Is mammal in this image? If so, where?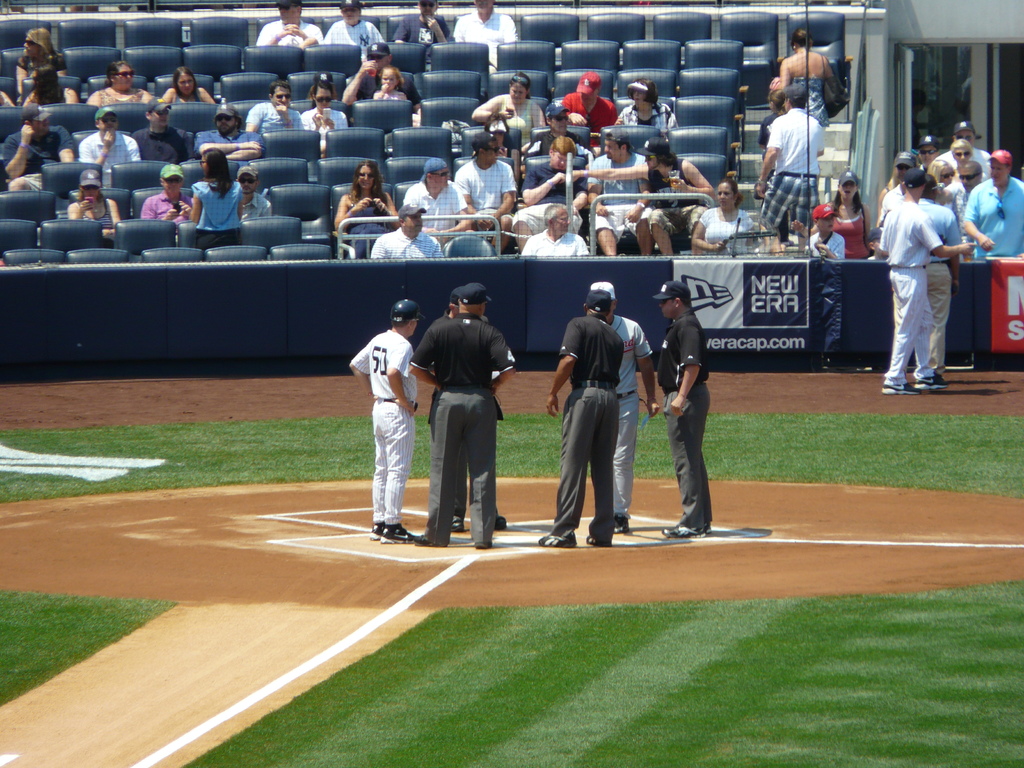
Yes, at <bbox>920, 175, 961, 372</bbox>.
